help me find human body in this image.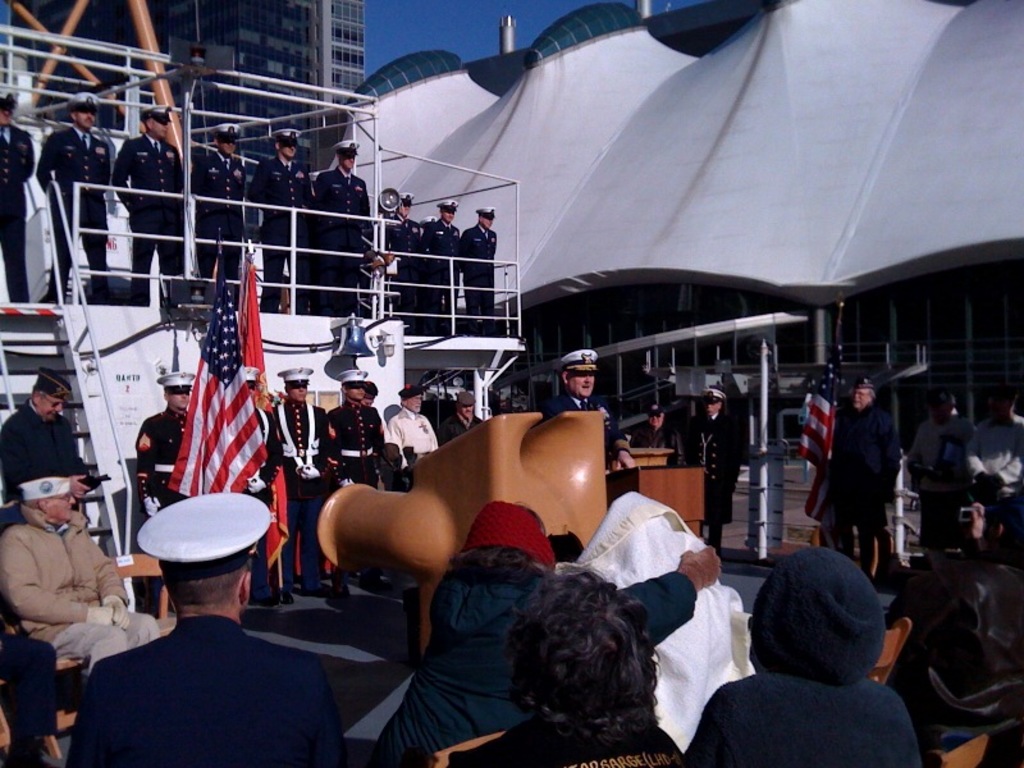
Found it: 388:406:436:468.
